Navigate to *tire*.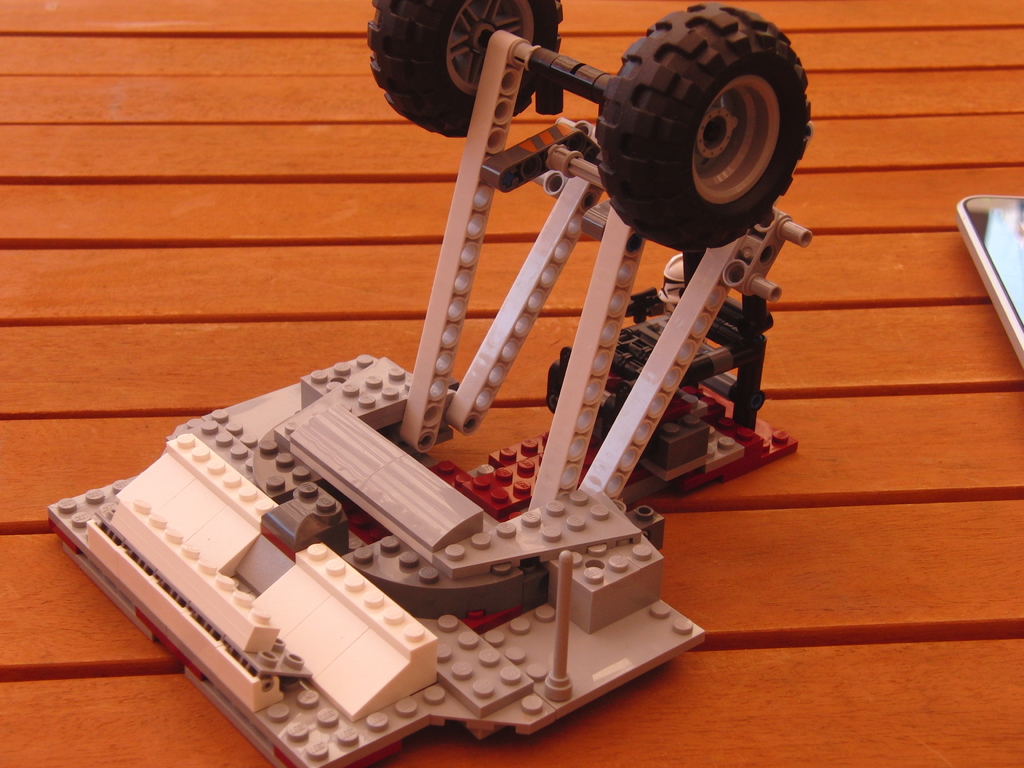
Navigation target: (left=599, top=6, right=804, bottom=236).
